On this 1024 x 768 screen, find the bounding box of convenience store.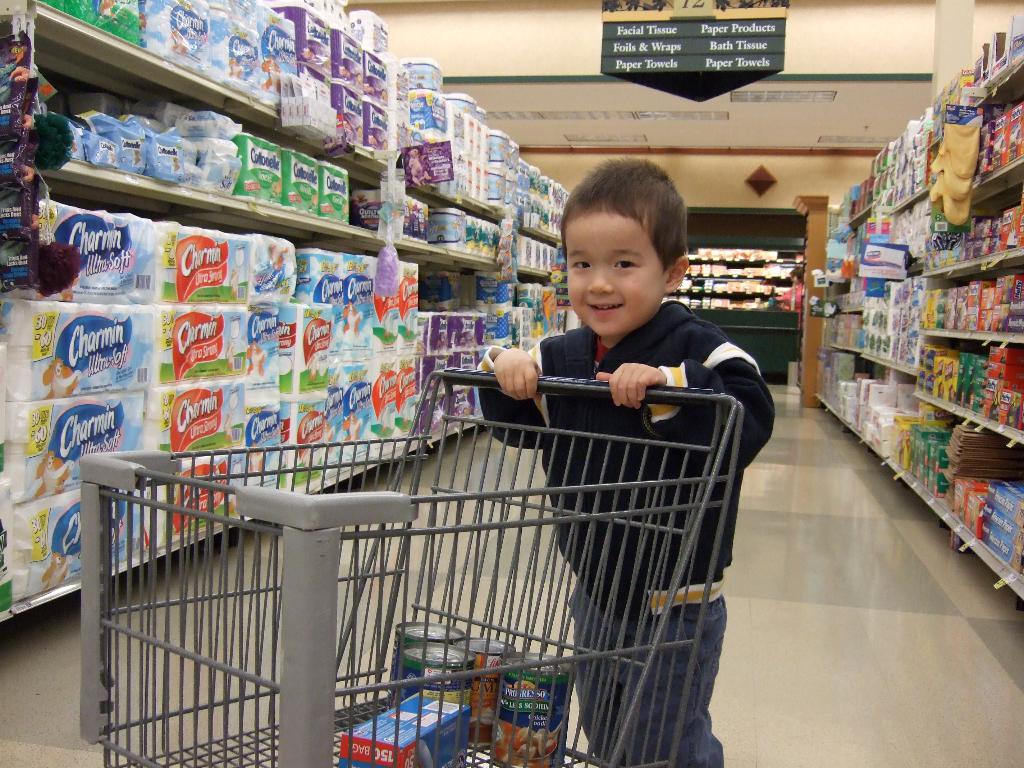
Bounding box: bbox=[0, 0, 1023, 706].
